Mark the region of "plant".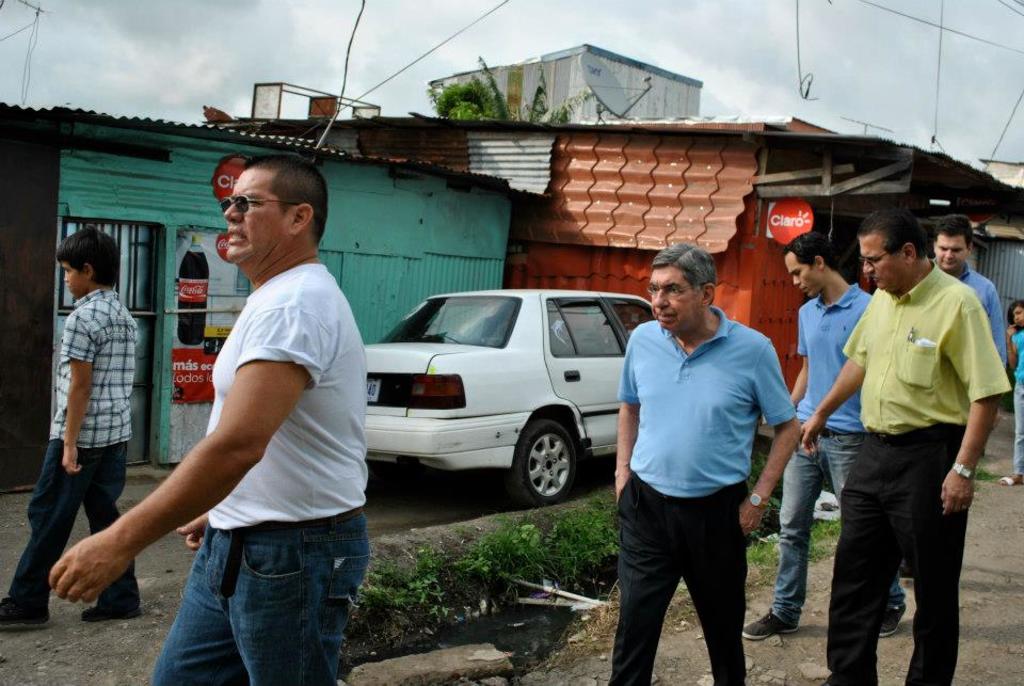
Region: x1=364 y1=489 x2=628 y2=607.
